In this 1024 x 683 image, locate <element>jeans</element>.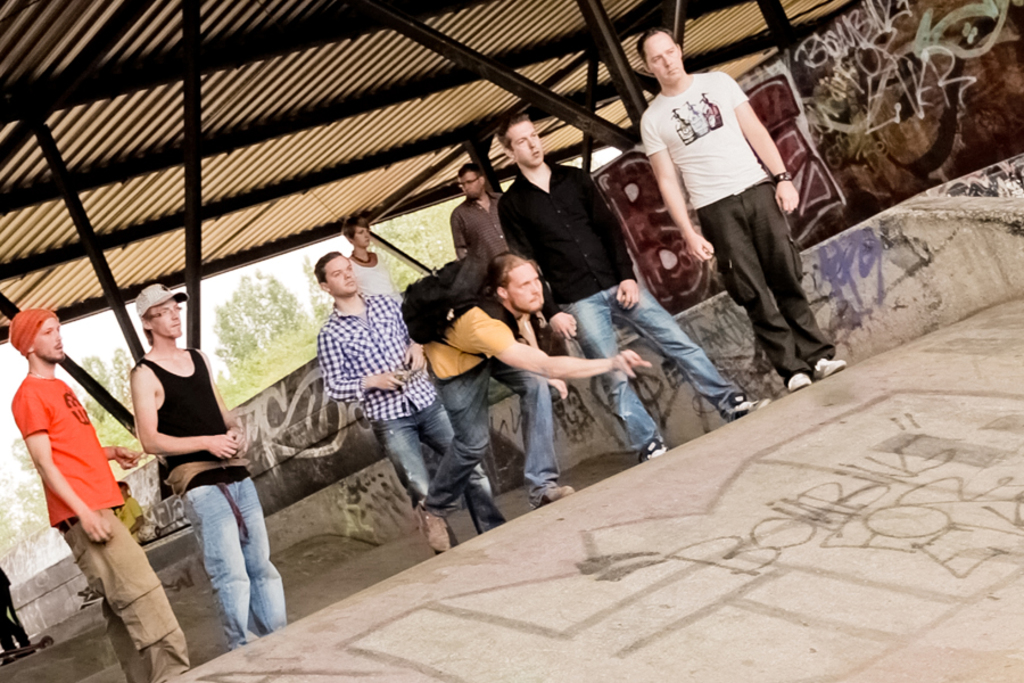
Bounding box: l=163, t=464, r=267, b=652.
